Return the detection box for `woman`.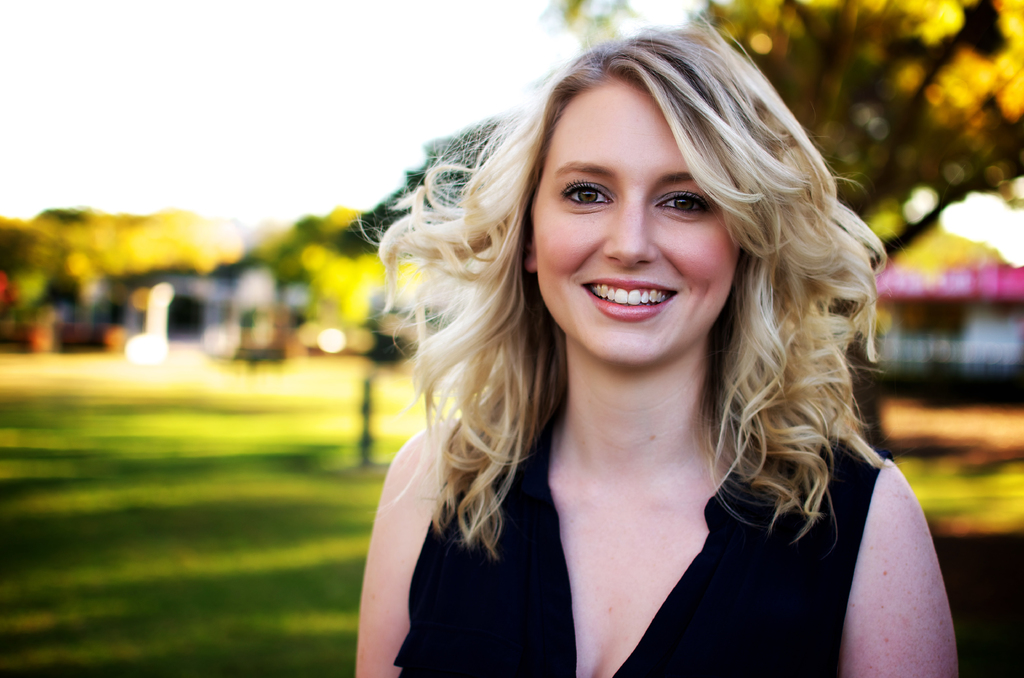
329:40:911:670.
